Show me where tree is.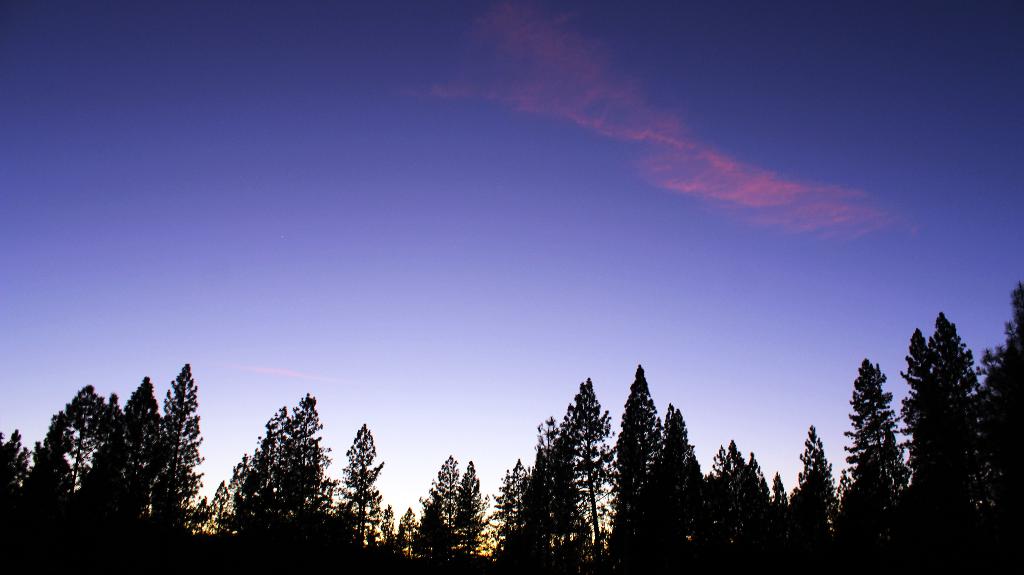
tree is at (708, 441, 770, 574).
